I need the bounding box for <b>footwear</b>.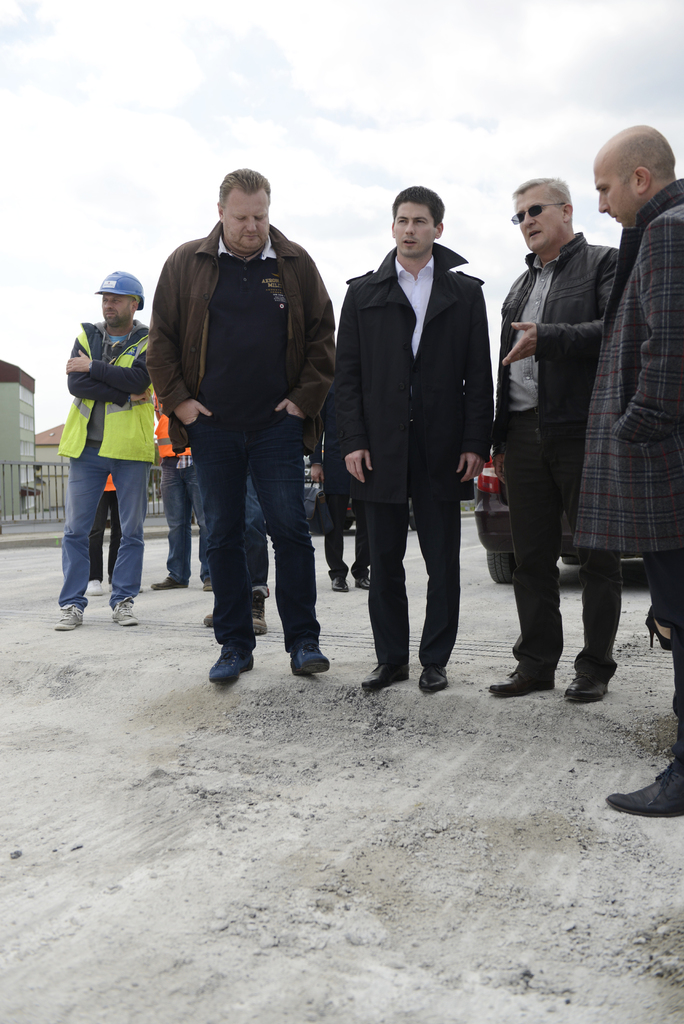
Here it is: box(200, 627, 263, 685).
